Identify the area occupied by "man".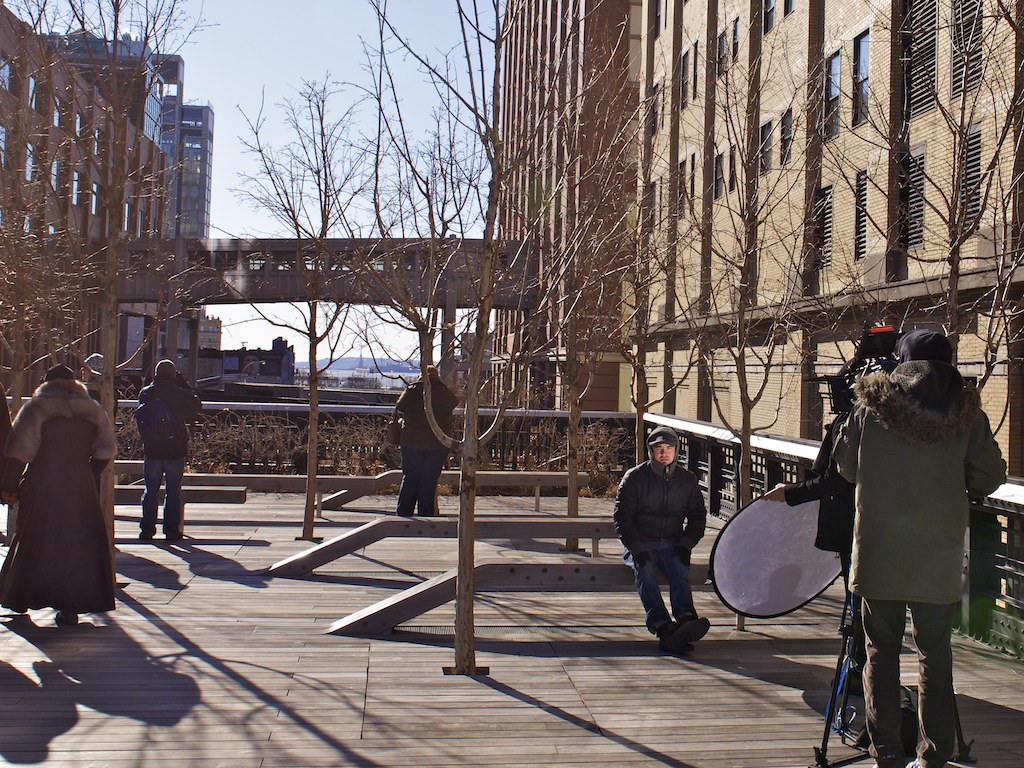
Area: Rect(827, 327, 1006, 767).
